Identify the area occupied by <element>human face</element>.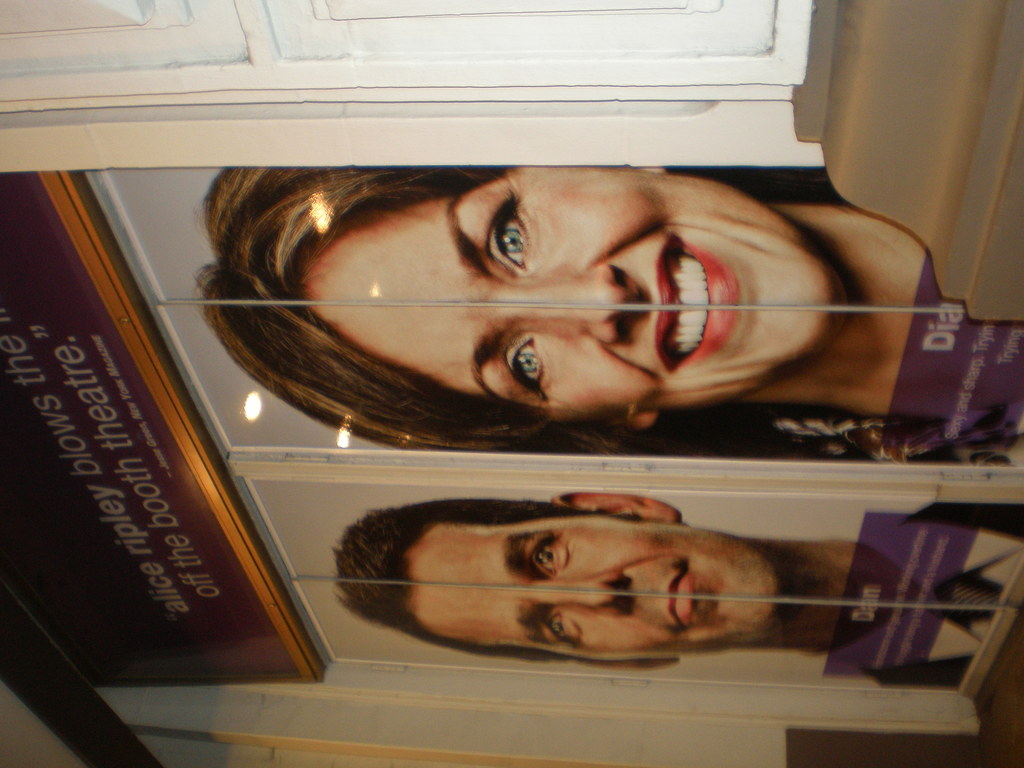
Area: 407,515,792,667.
